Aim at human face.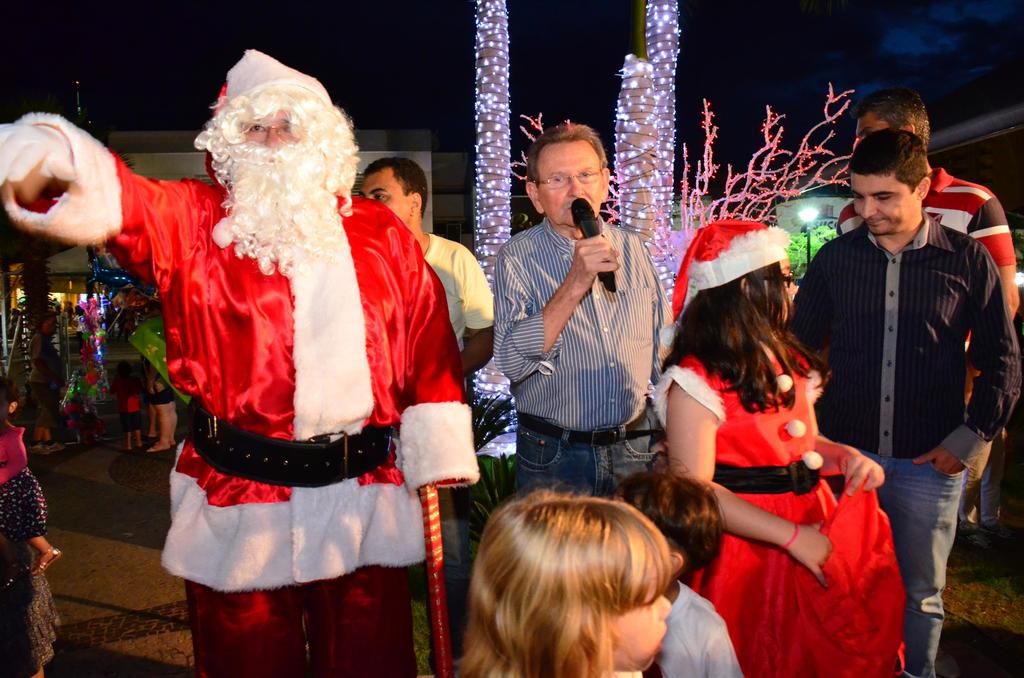
Aimed at crop(850, 174, 913, 239).
